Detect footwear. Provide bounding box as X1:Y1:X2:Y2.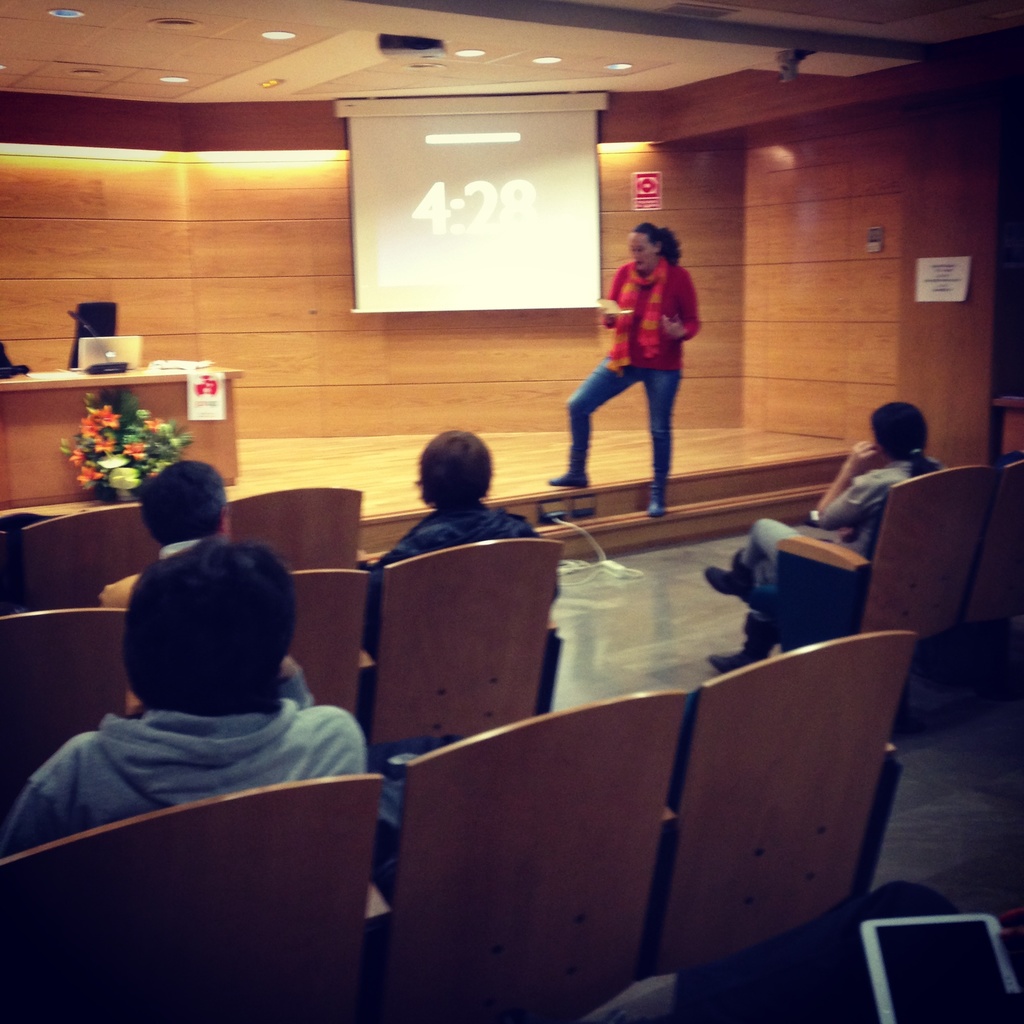
703:566:747:603.
